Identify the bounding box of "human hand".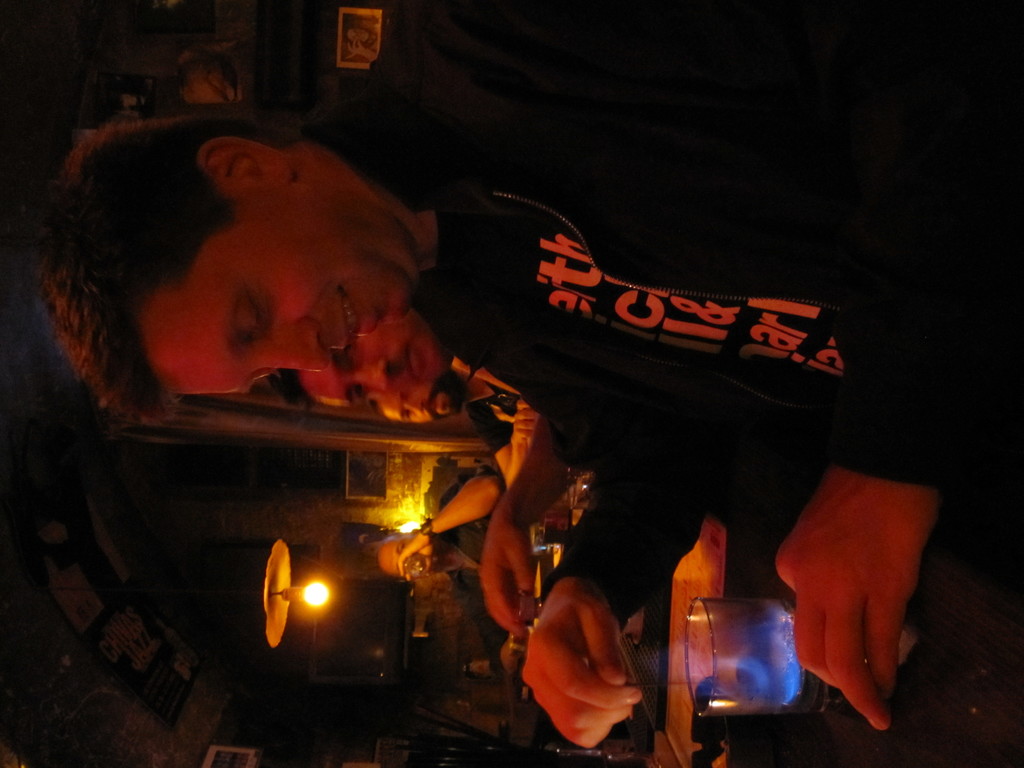
(x1=513, y1=393, x2=543, y2=449).
